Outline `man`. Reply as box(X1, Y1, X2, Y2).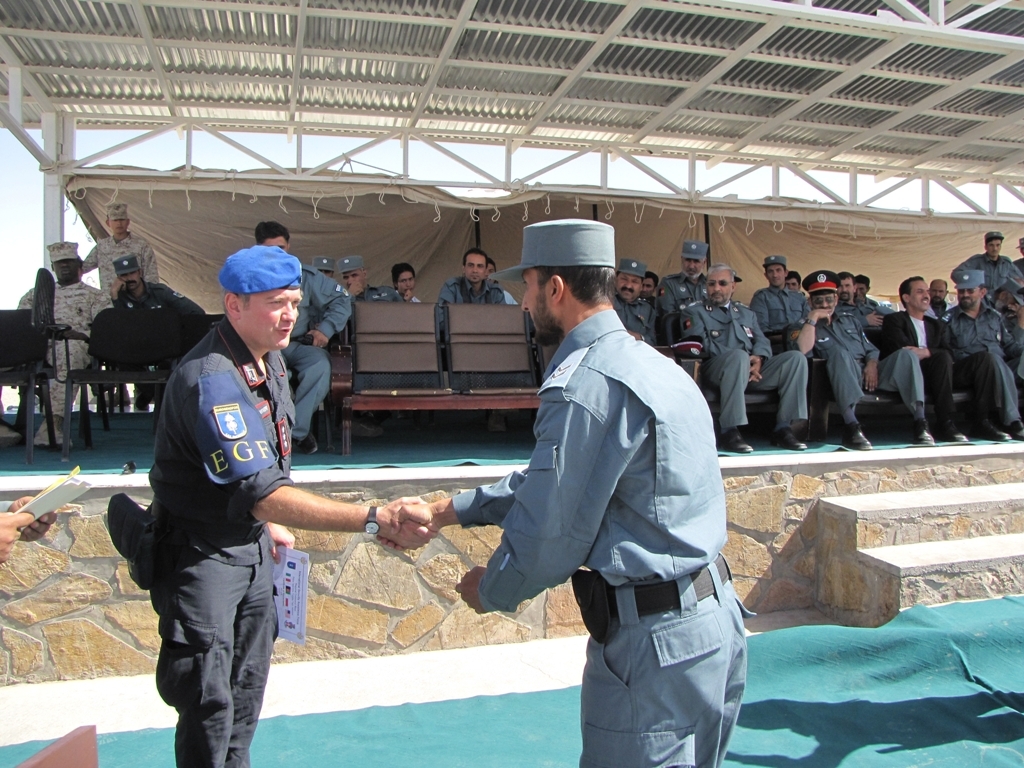
box(258, 223, 347, 452).
